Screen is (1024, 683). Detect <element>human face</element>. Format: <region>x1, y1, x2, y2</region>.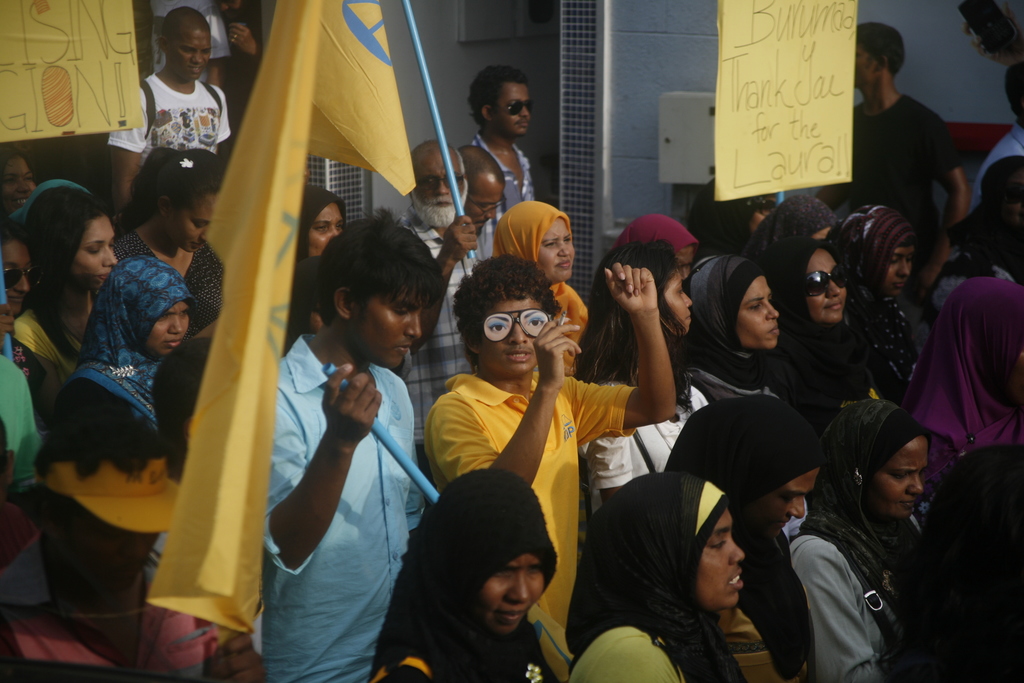
<region>481, 300, 545, 377</region>.
